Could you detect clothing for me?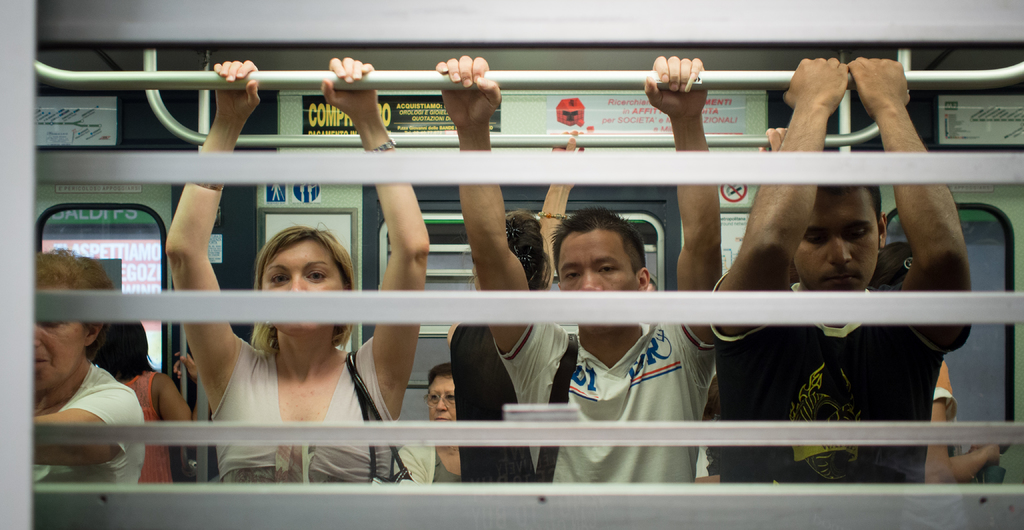
Detection result: x1=399, y1=438, x2=472, y2=485.
